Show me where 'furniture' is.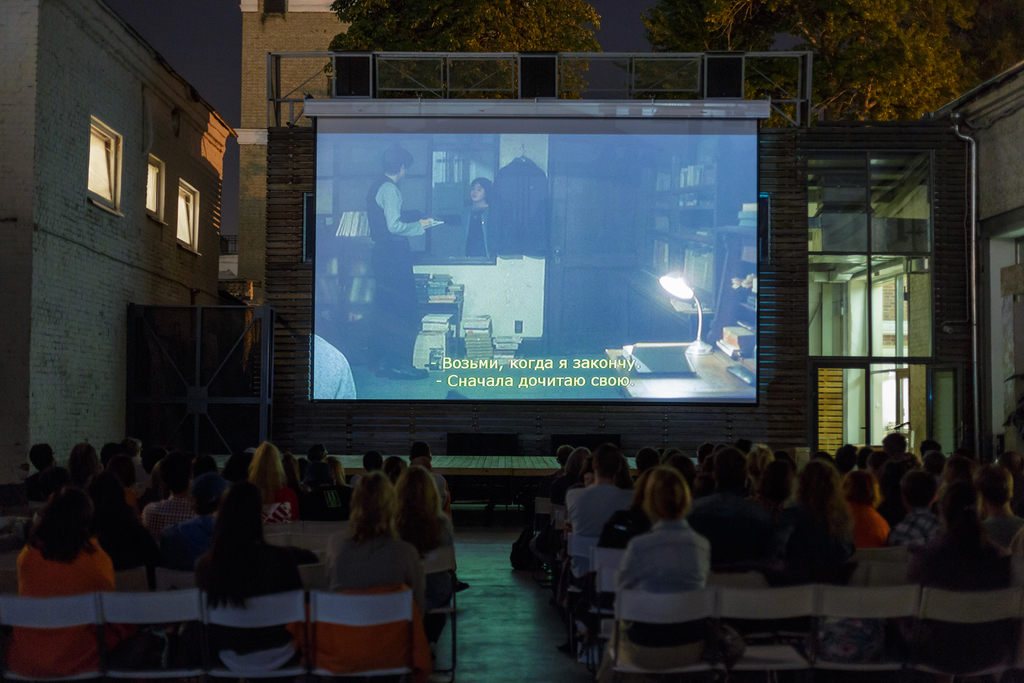
'furniture' is at [left=0, top=589, right=101, bottom=682].
